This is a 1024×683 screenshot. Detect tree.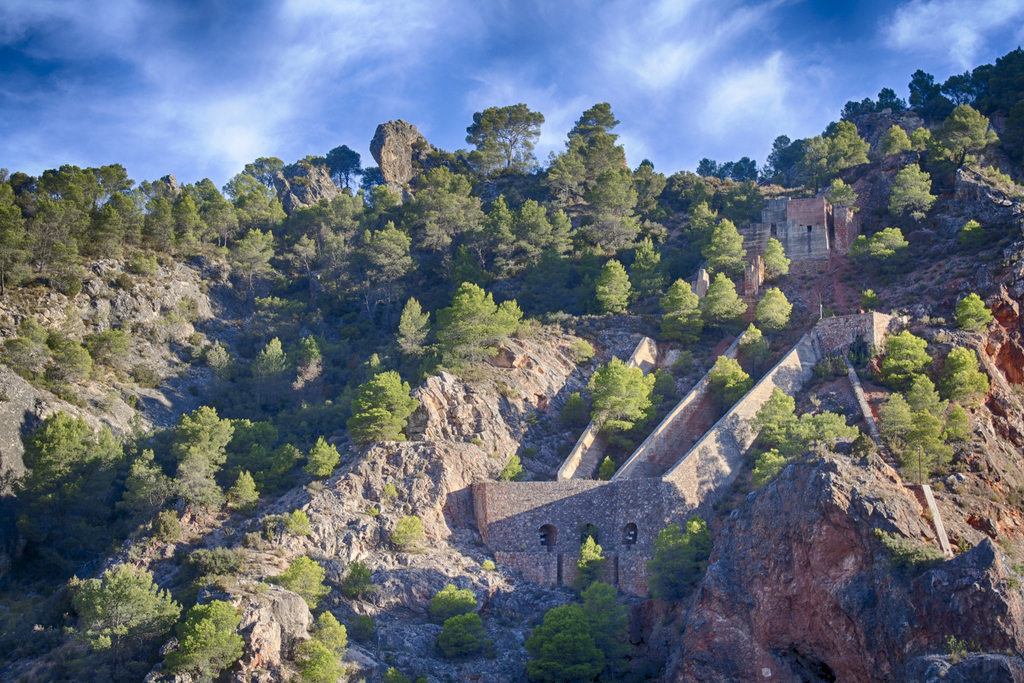
x1=877, y1=320, x2=927, y2=390.
